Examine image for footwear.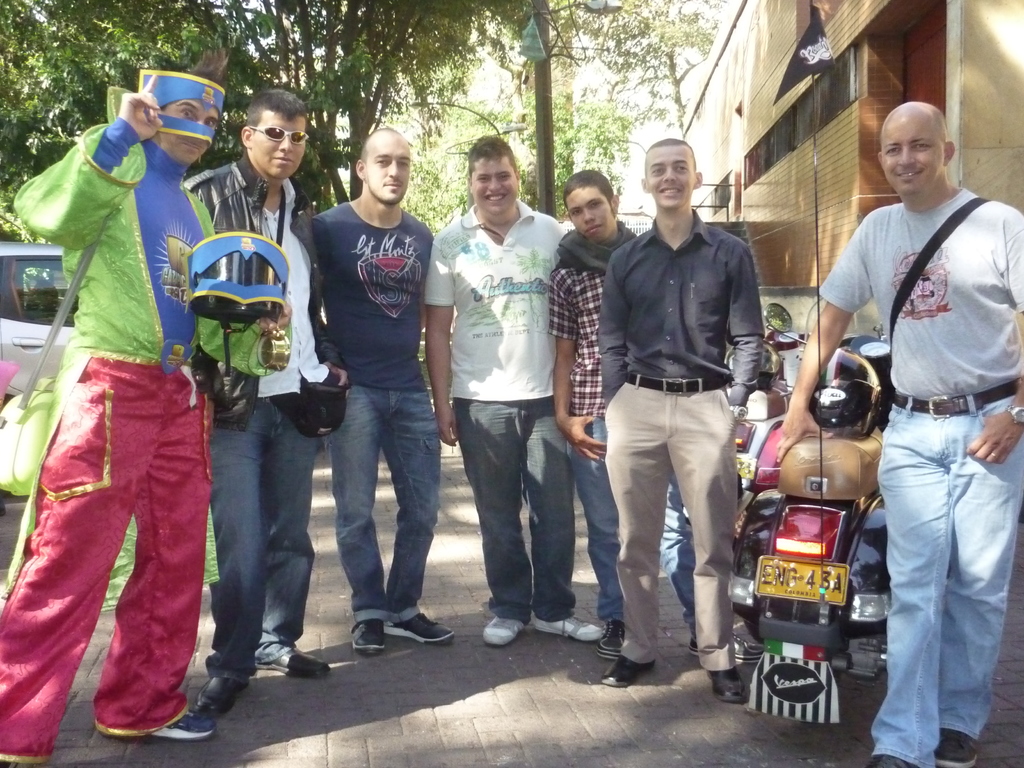
Examination result: box(483, 616, 523, 647).
